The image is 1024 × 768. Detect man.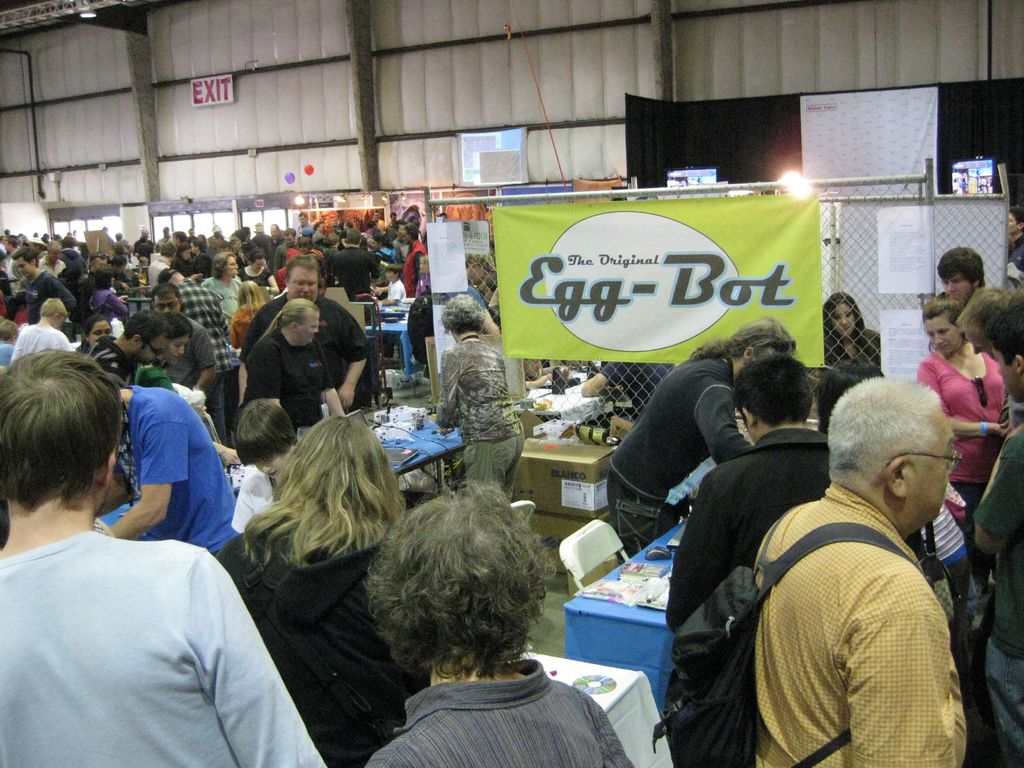
Detection: 938/242/988/303.
